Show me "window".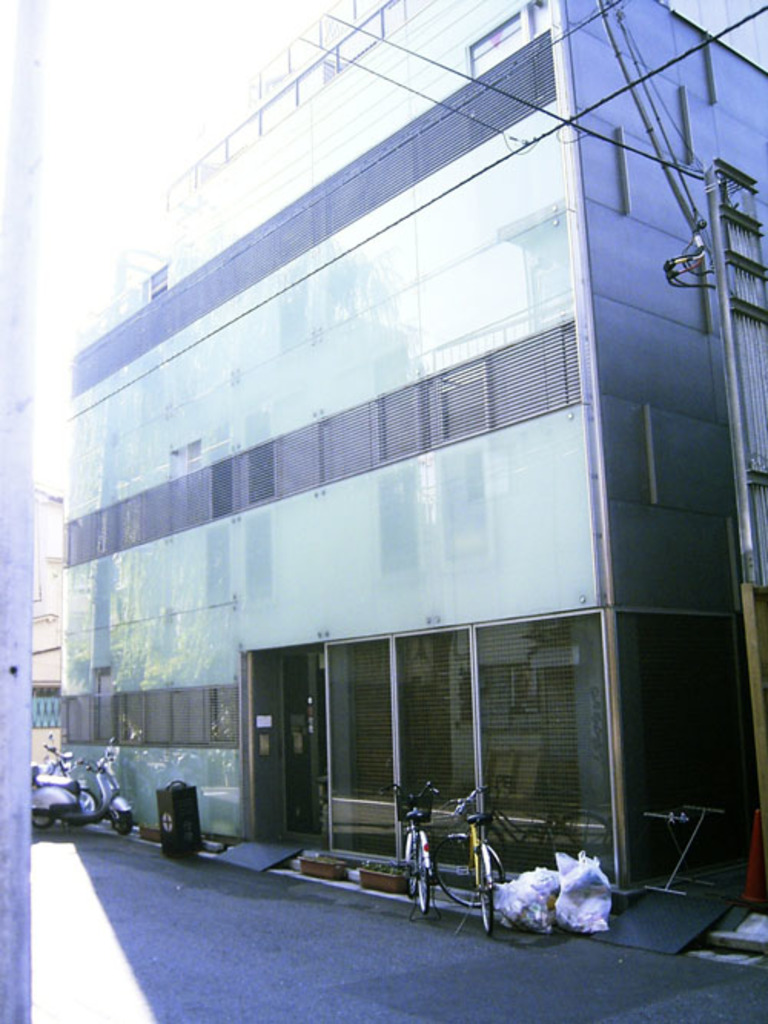
"window" is here: bbox=[69, 31, 558, 387].
